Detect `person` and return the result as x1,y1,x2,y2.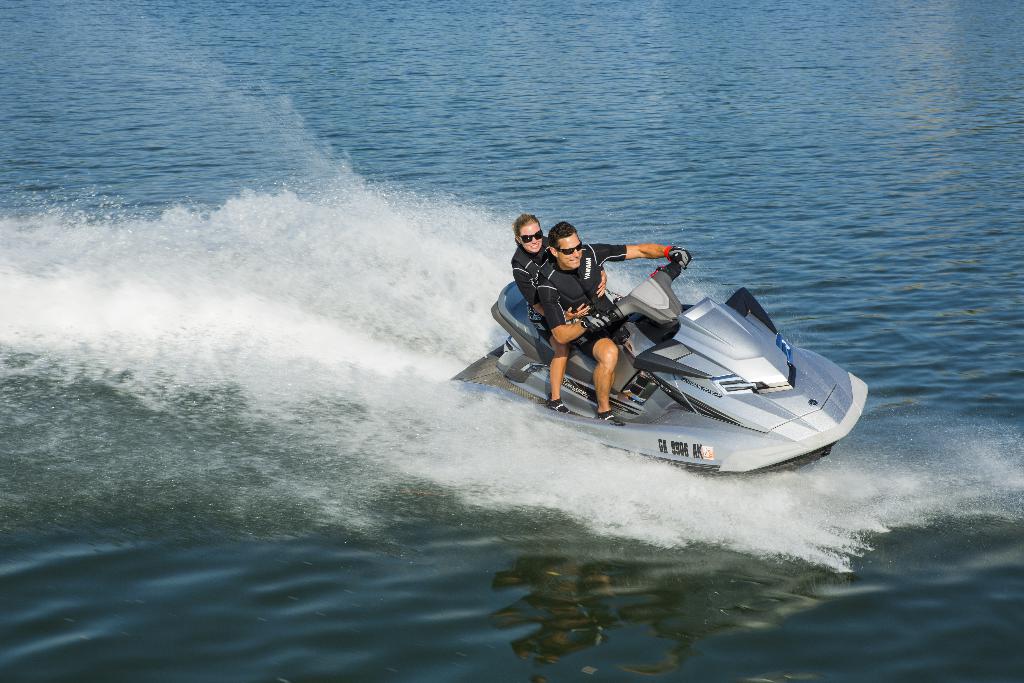
508,213,612,409.
